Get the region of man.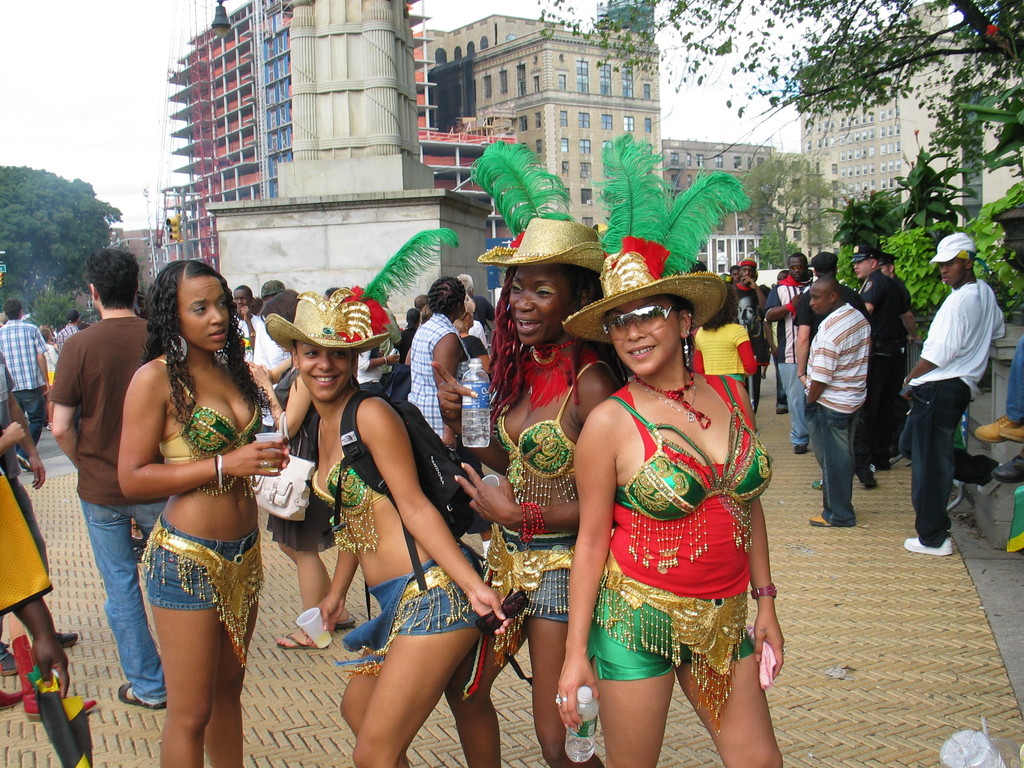
[728,261,764,399].
